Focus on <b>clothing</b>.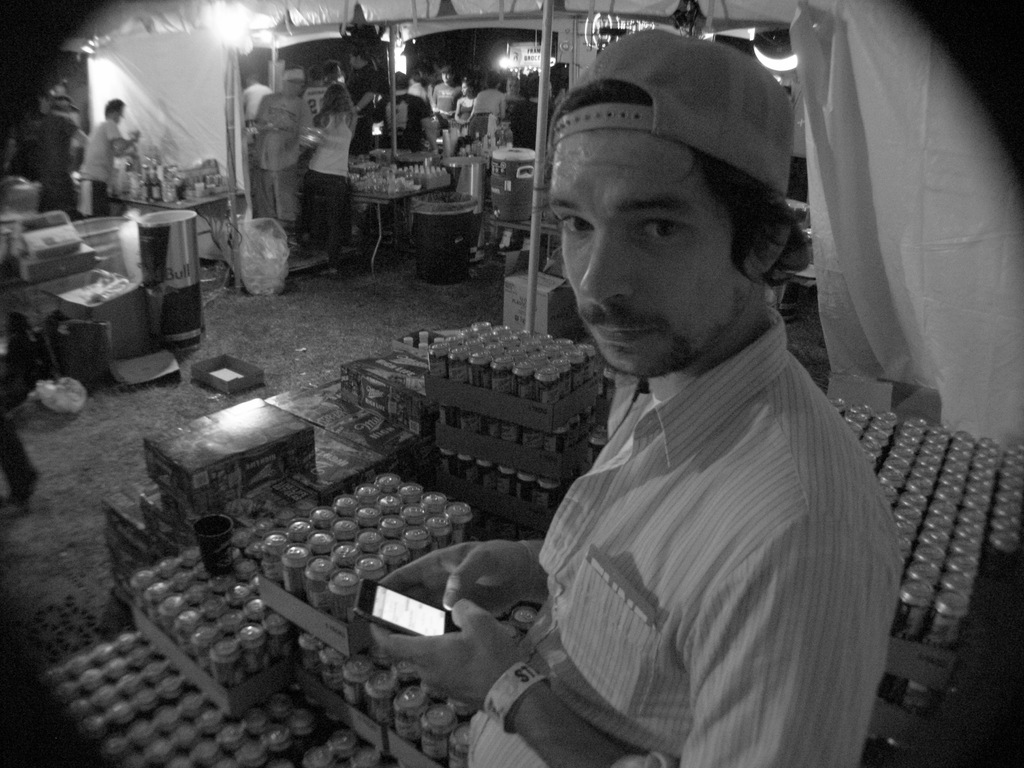
Focused at (left=74, top=113, right=125, bottom=220).
